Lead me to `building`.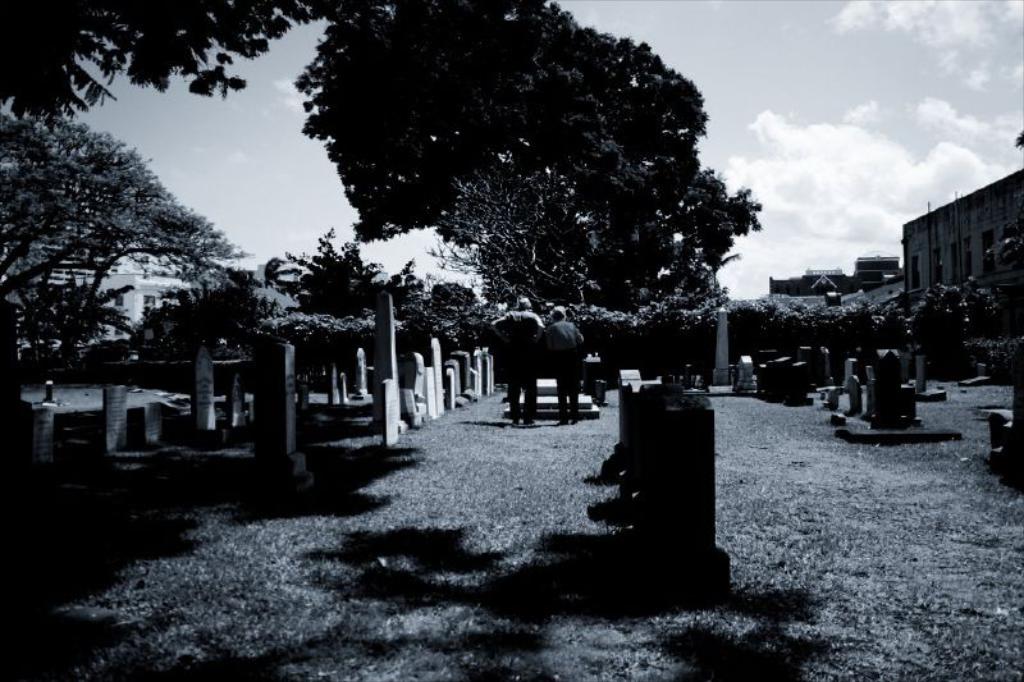
Lead to detection(133, 271, 250, 407).
